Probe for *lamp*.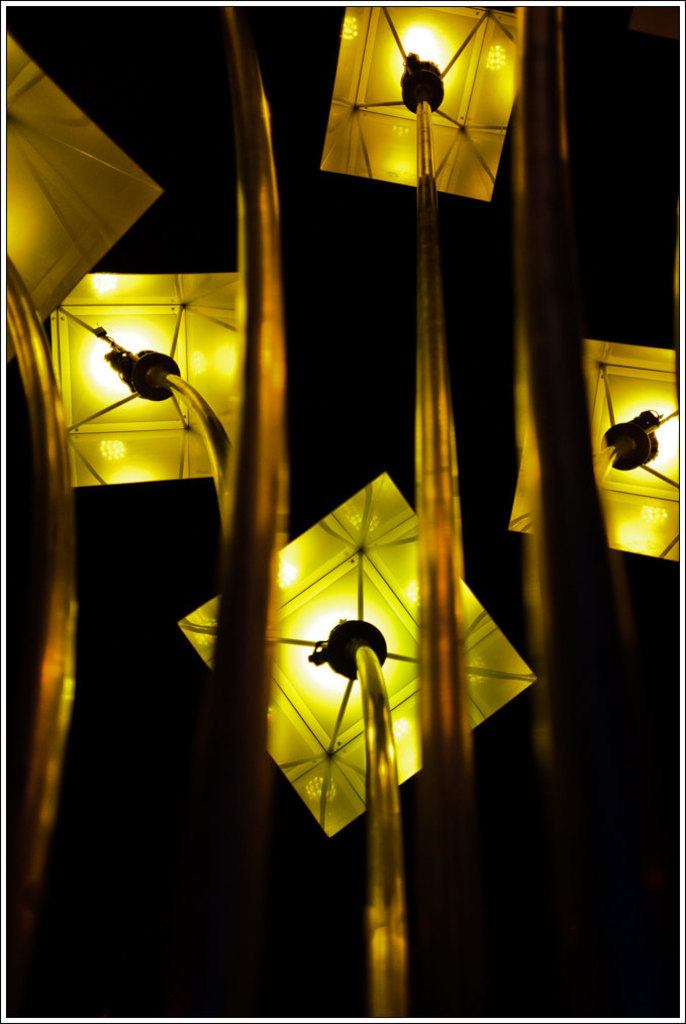
Probe result: select_region(312, 0, 523, 1022).
